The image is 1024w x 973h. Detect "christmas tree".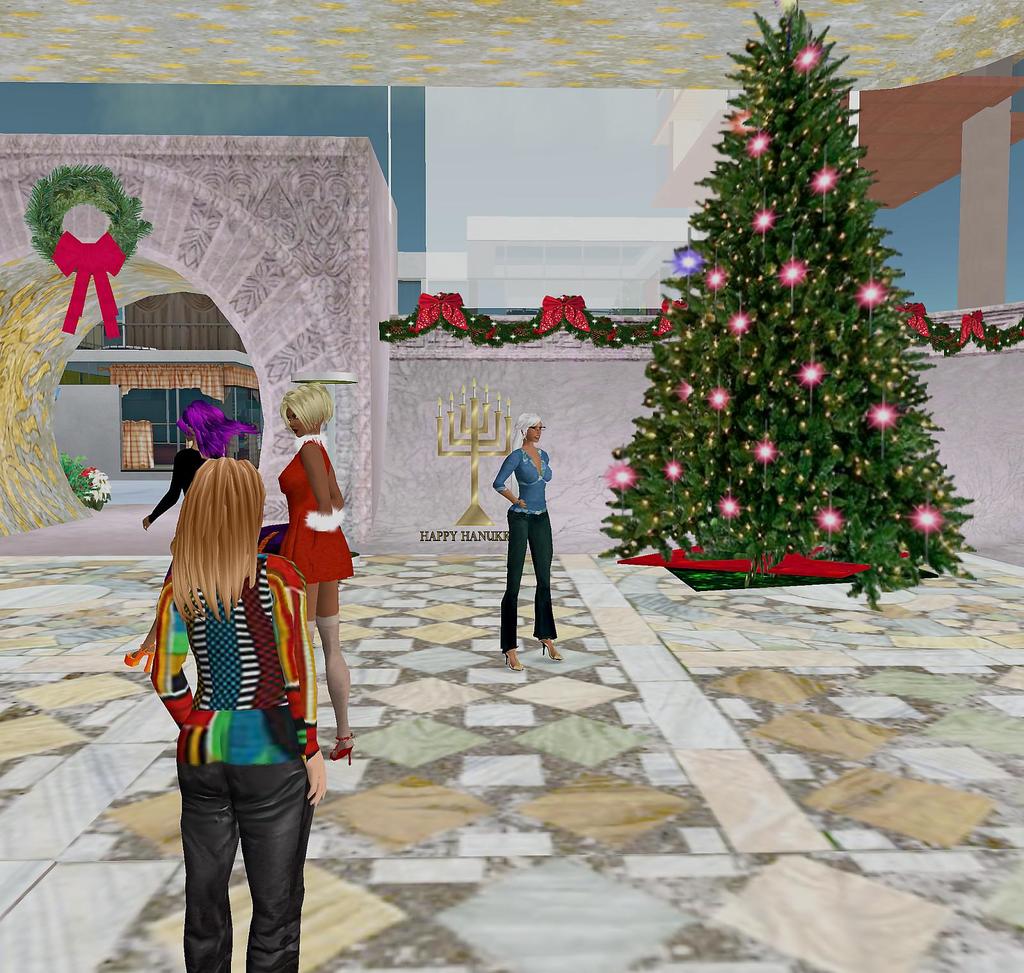
Detection: locate(589, 0, 994, 619).
